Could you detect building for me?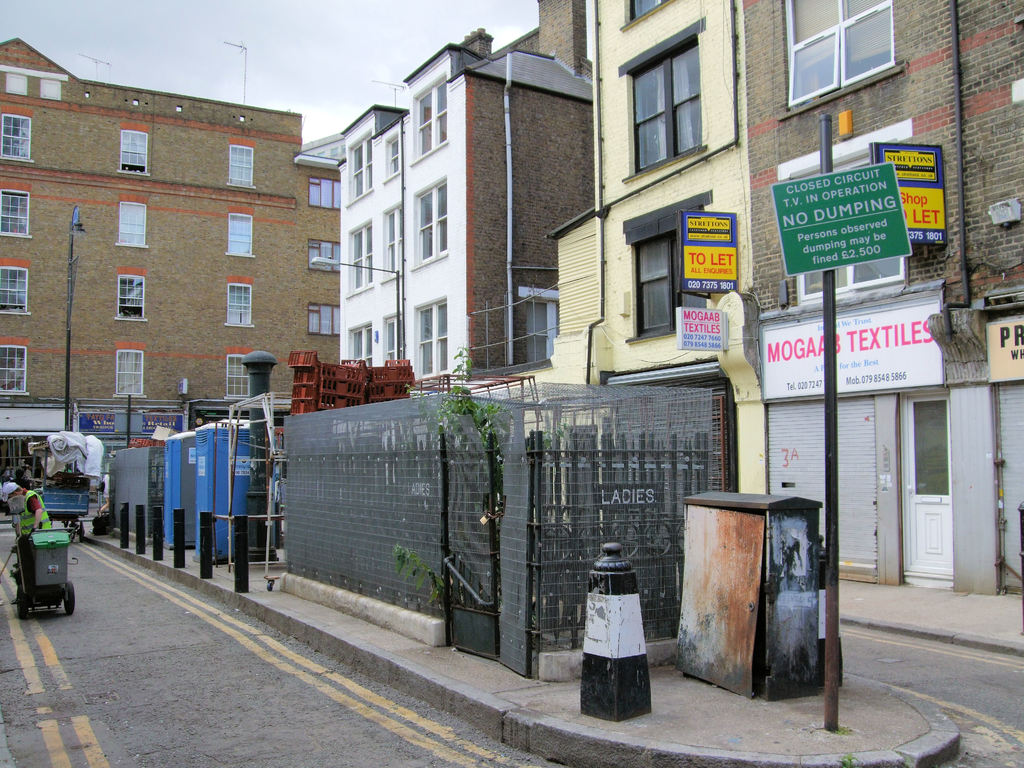
Detection result: [552, 0, 1023, 600].
